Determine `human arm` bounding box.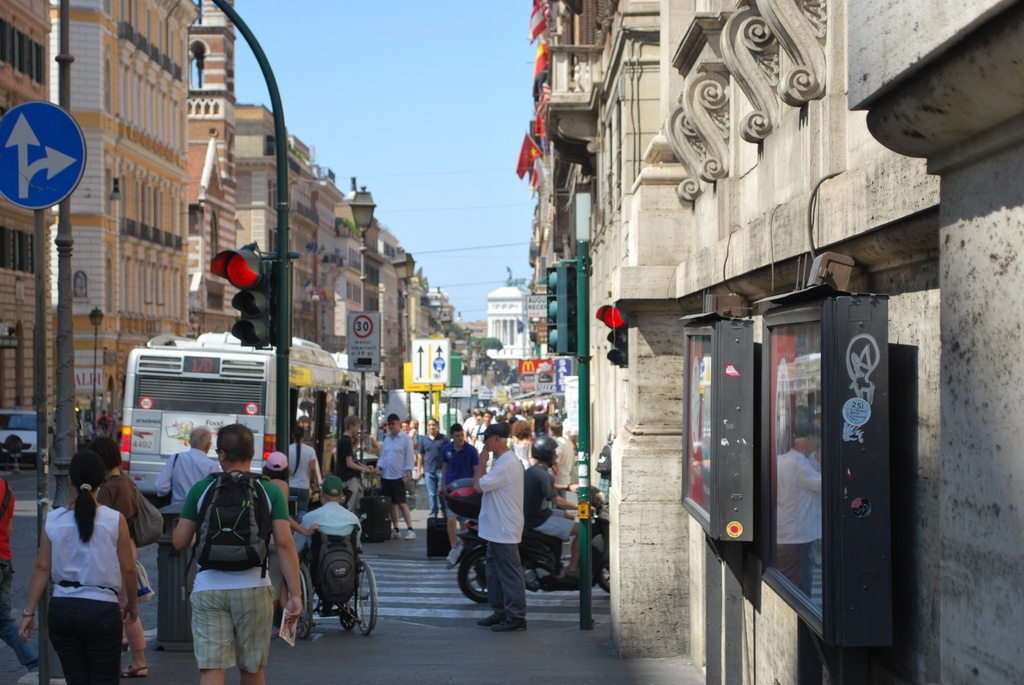
Determined: 412 432 428 481.
